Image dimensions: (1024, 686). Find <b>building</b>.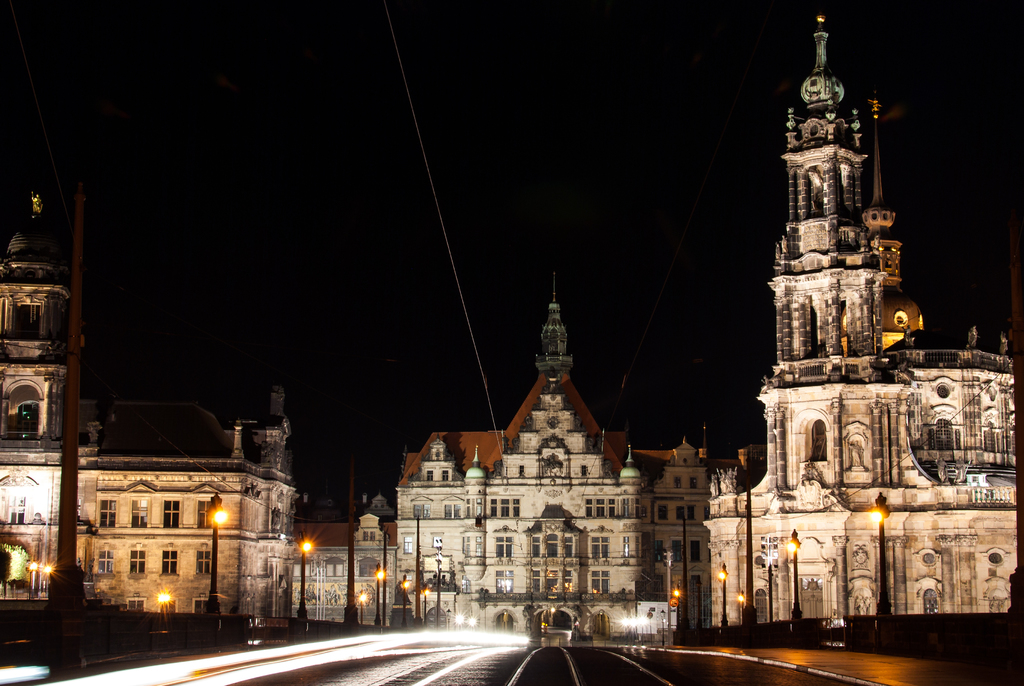
box=[286, 501, 406, 621].
